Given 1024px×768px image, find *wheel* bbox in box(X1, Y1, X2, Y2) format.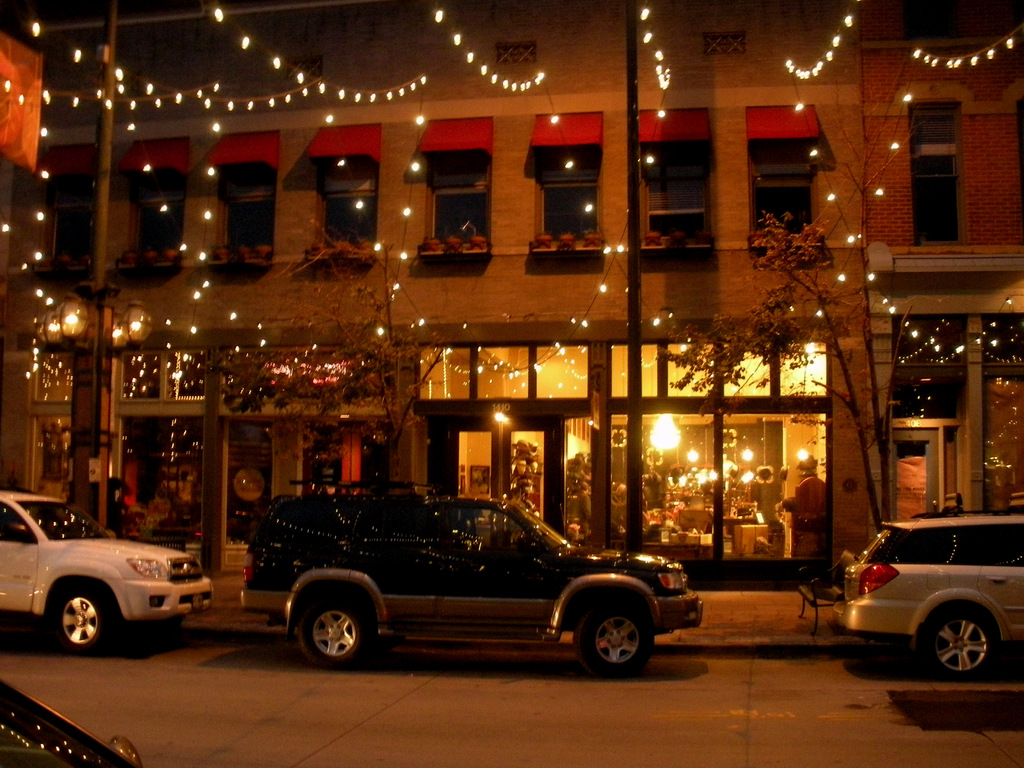
box(292, 589, 385, 673).
